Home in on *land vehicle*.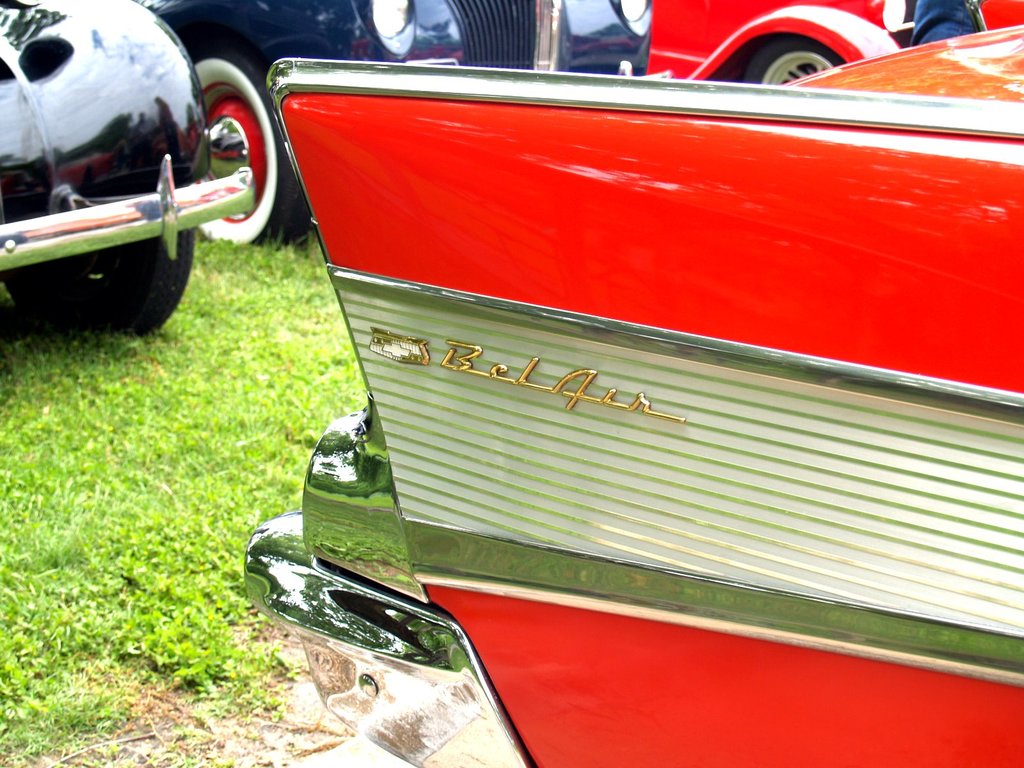
Homed in at bbox=[0, 0, 257, 337].
